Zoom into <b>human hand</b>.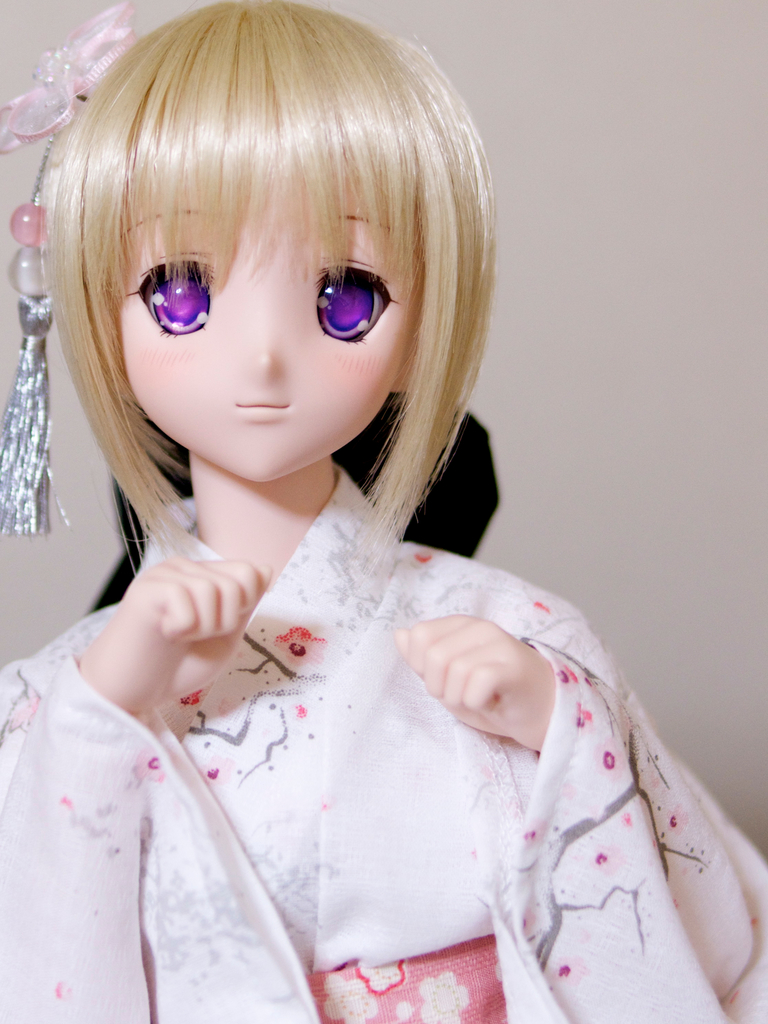
Zoom target: (x1=102, y1=543, x2=277, y2=694).
